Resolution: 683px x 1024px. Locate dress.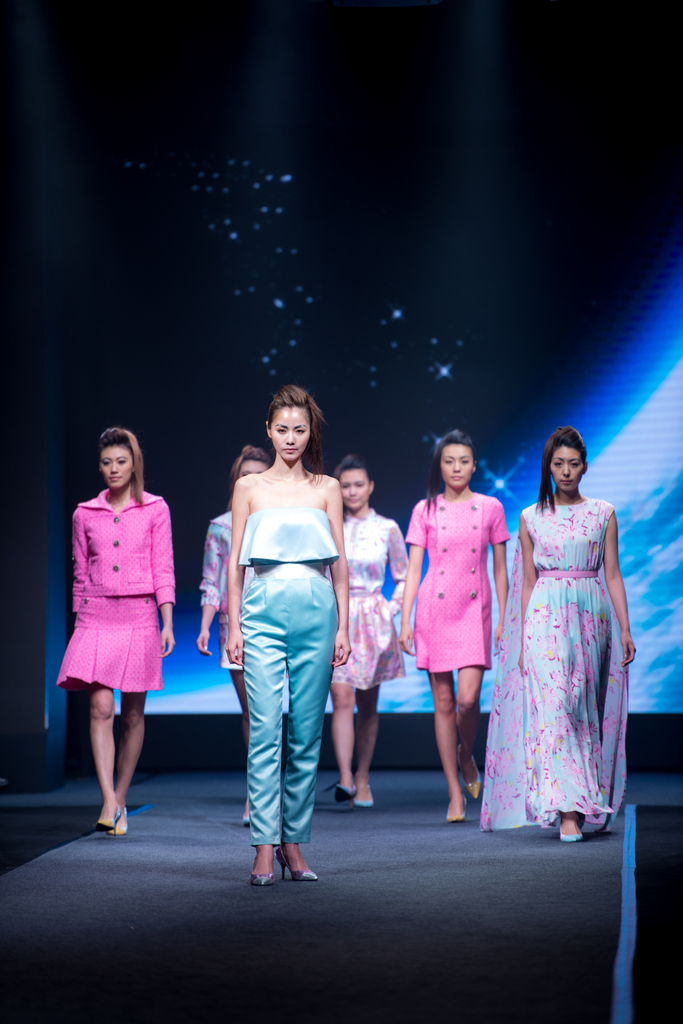
left=211, top=450, right=335, bottom=839.
